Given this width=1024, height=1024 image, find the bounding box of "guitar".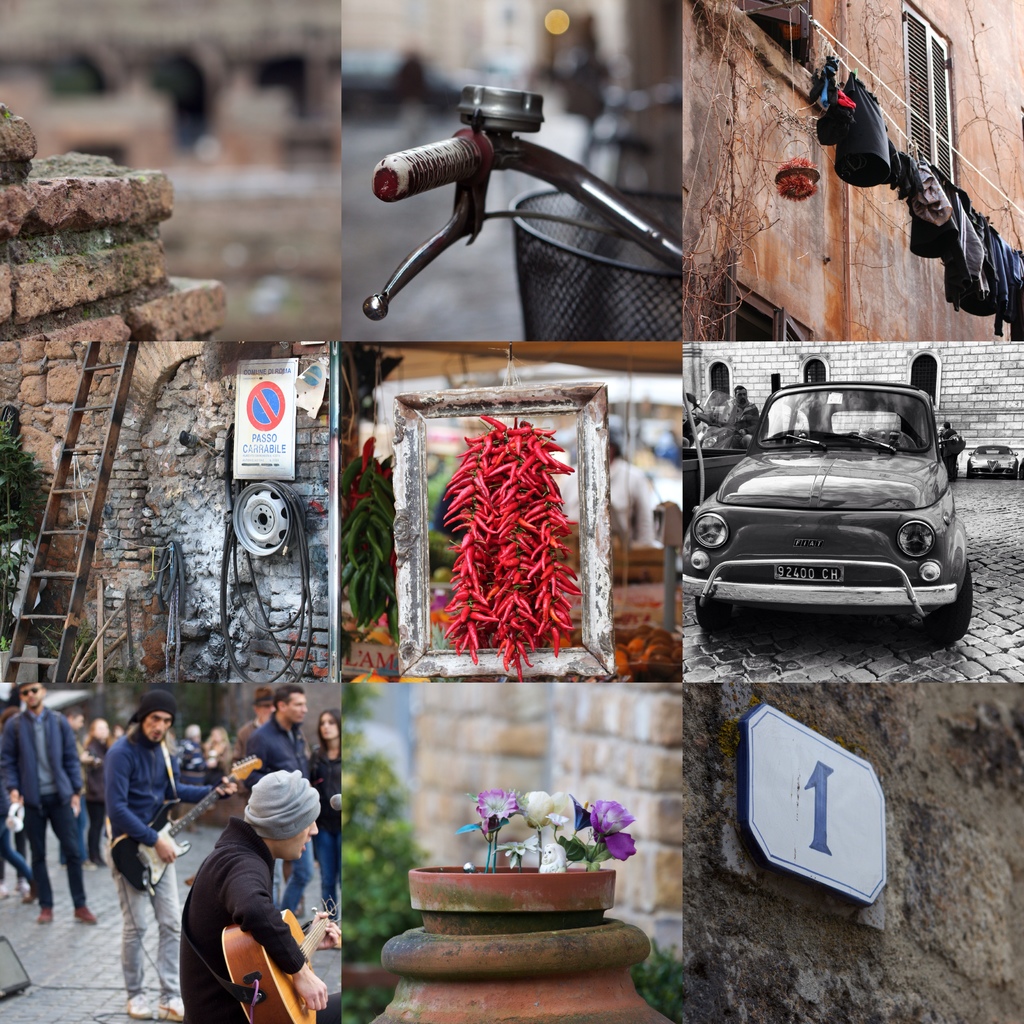
bbox=[212, 899, 340, 1023].
